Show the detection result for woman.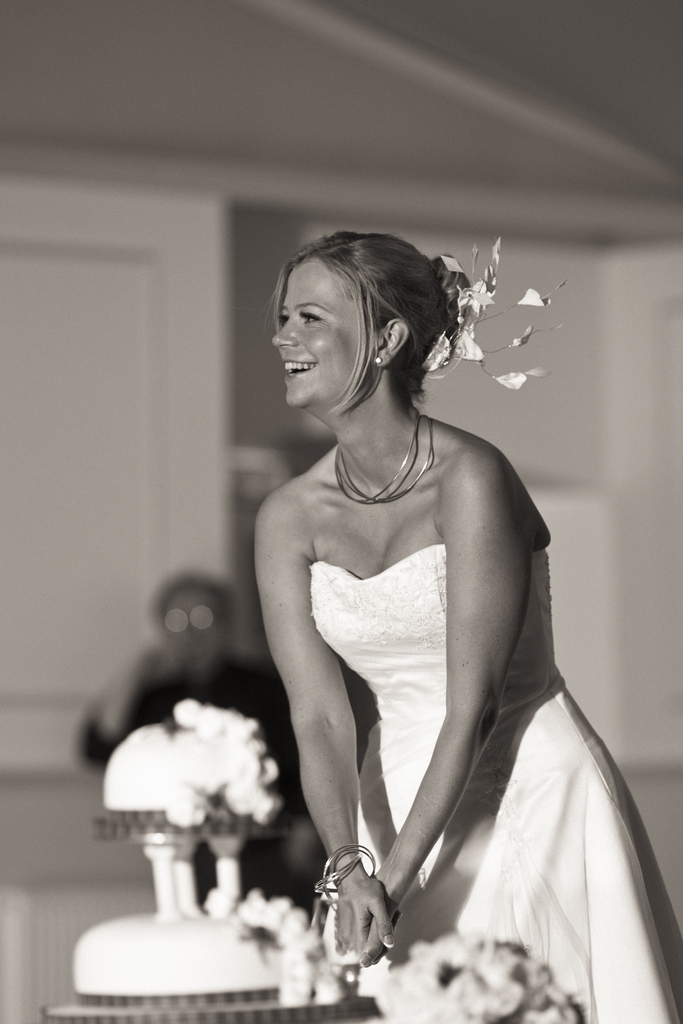
<region>255, 230, 682, 1023</region>.
